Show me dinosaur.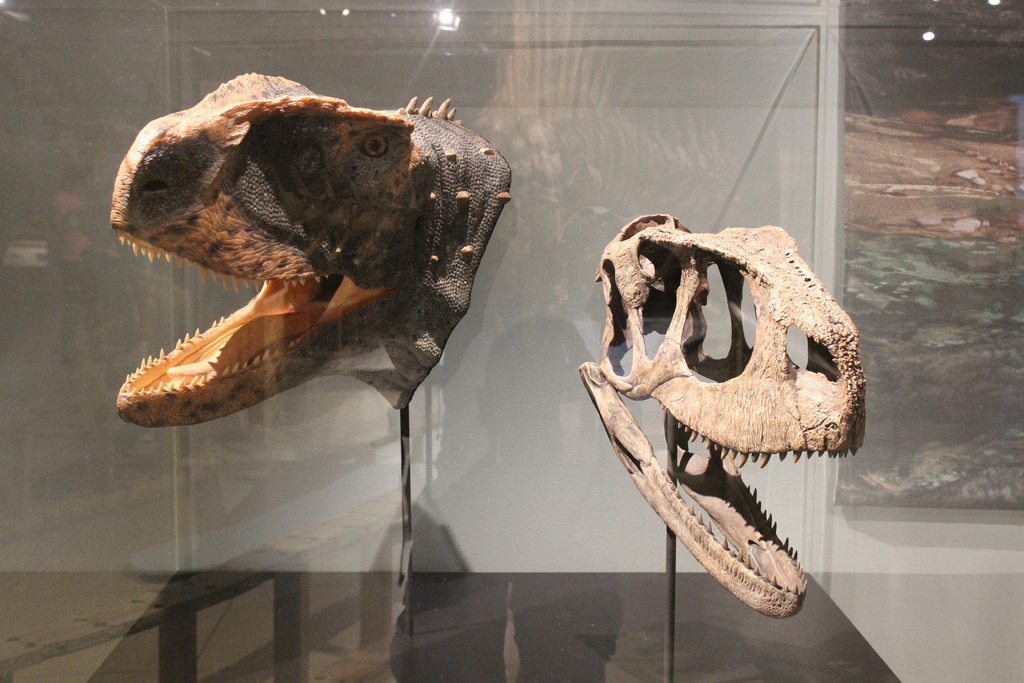
dinosaur is here: 578:209:873:618.
